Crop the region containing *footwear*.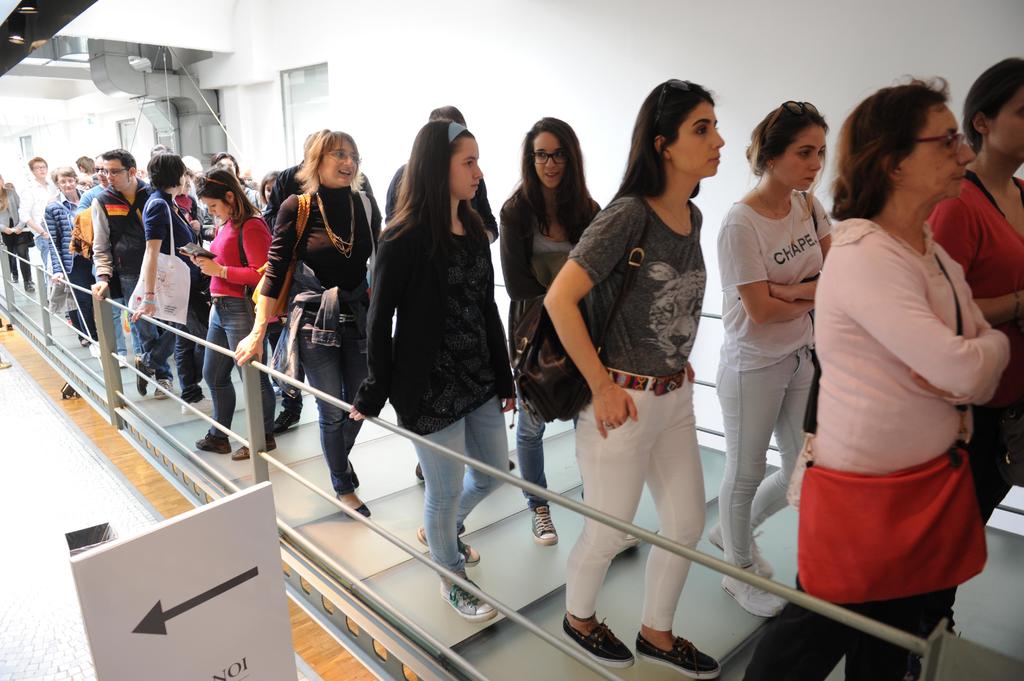
Crop region: box=[232, 427, 282, 461].
